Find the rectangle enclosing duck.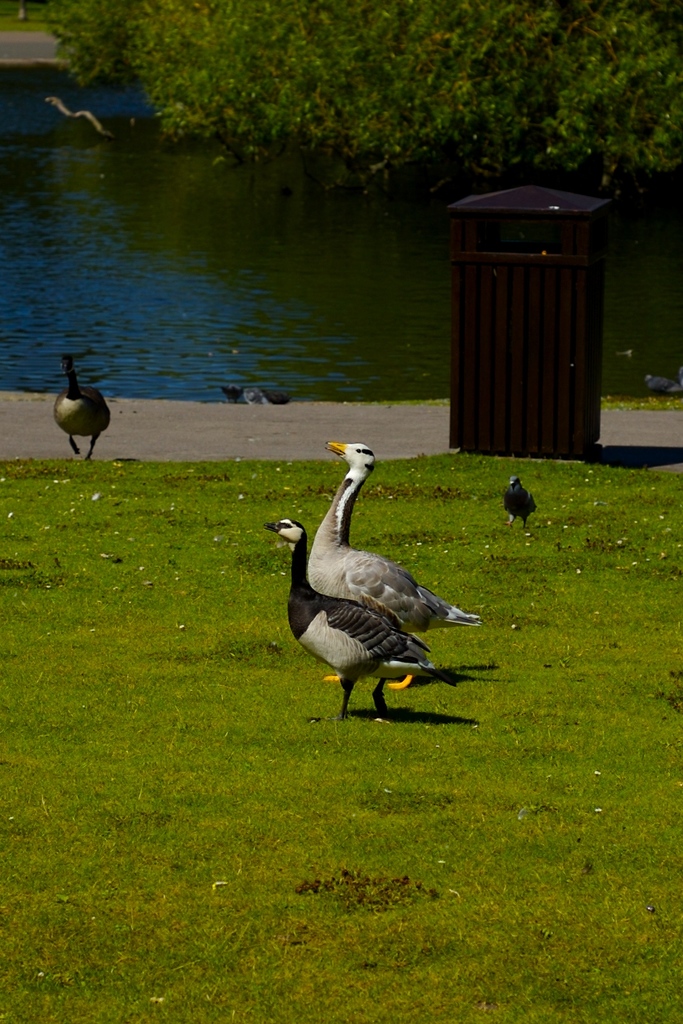
bbox=[499, 481, 543, 524].
